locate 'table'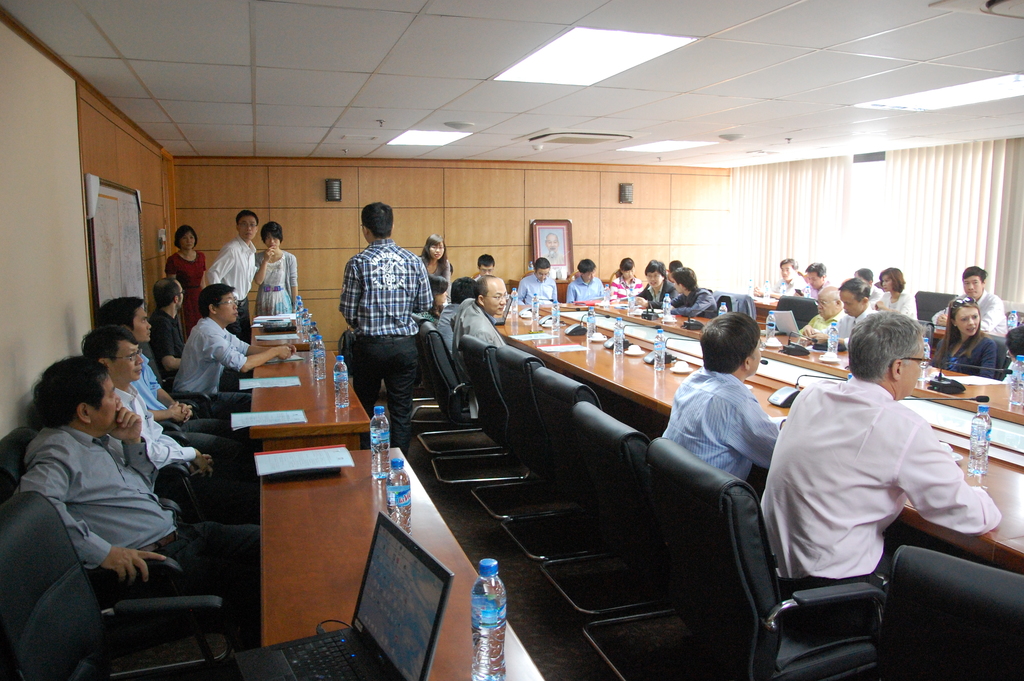
l=252, t=347, r=371, b=443
